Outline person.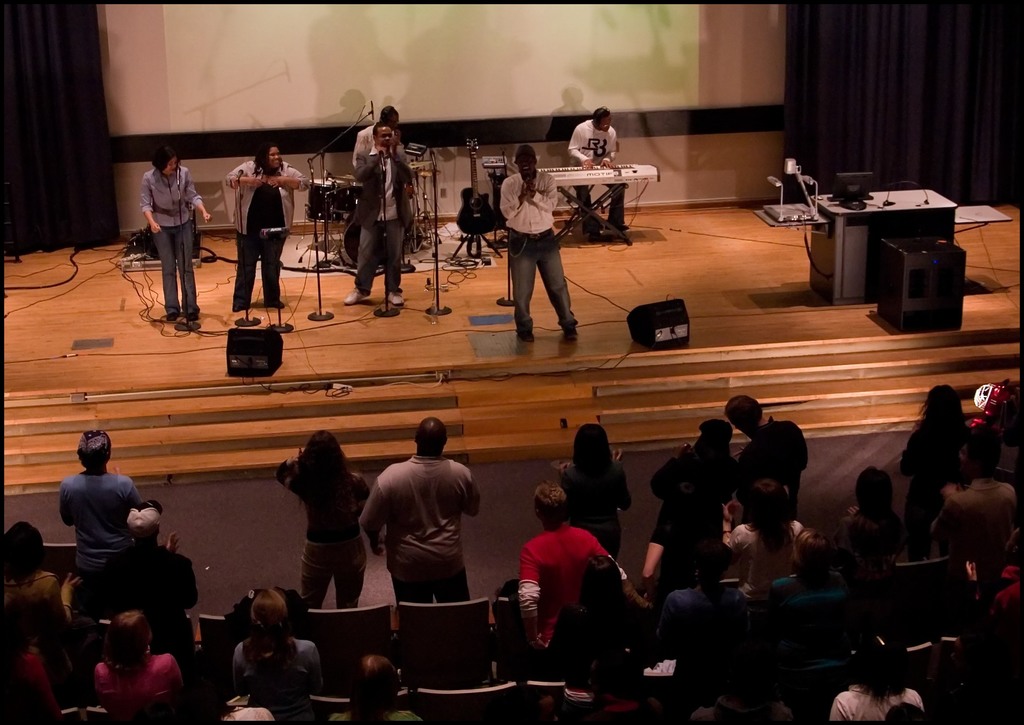
Outline: [95, 496, 199, 660].
